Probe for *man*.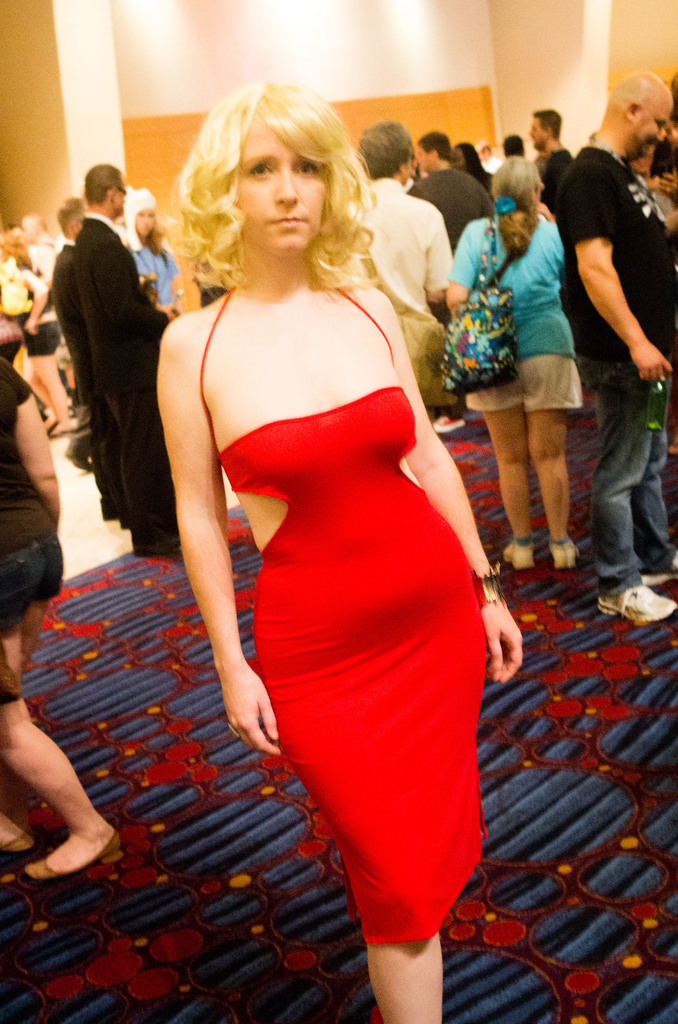
Probe result: l=517, t=99, r=578, b=218.
